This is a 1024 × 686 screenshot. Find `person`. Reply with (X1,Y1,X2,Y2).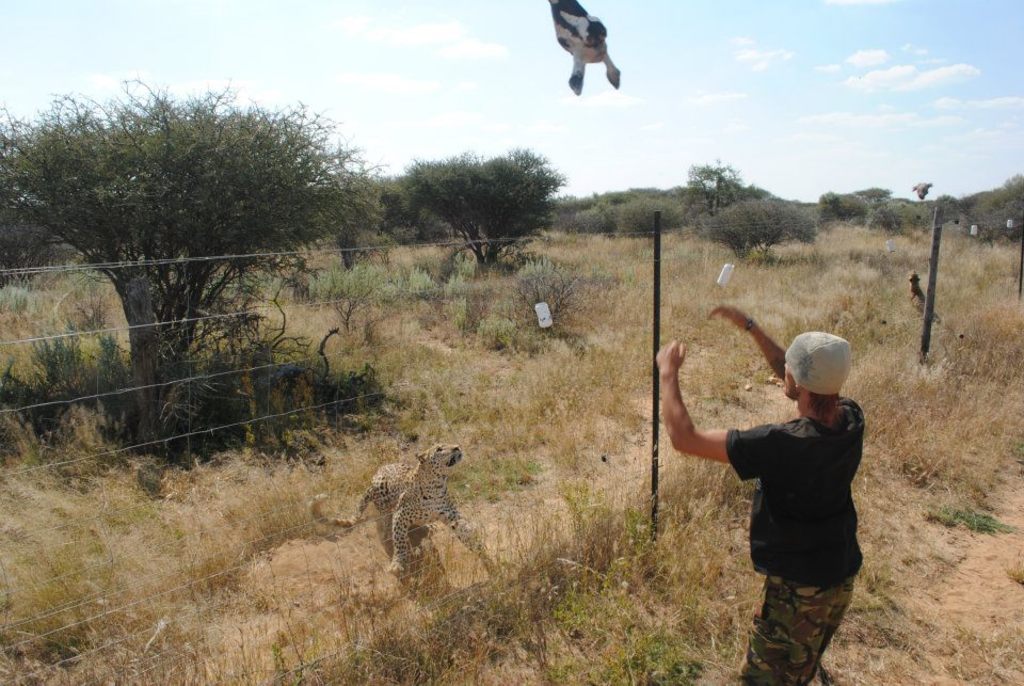
(655,301,867,685).
